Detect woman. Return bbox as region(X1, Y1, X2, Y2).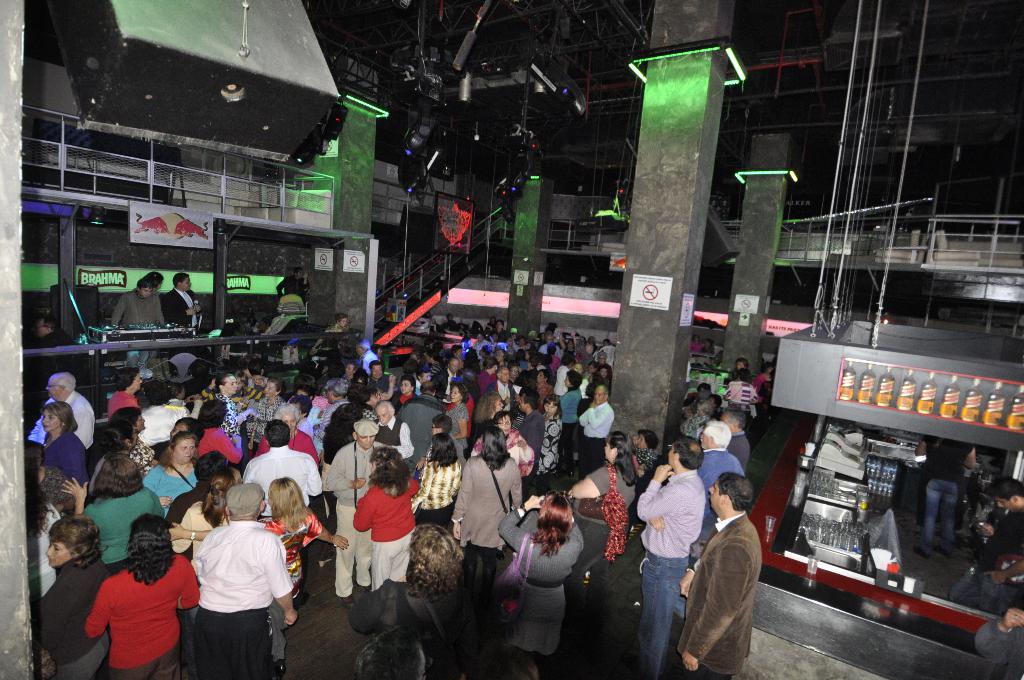
region(537, 396, 568, 484).
